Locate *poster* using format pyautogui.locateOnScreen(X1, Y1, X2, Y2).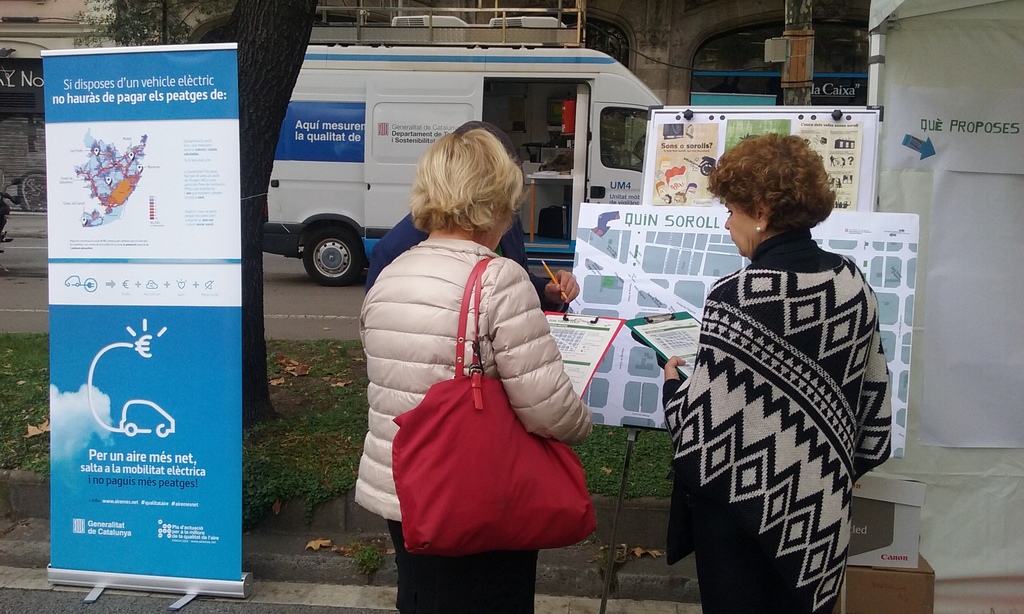
pyautogui.locateOnScreen(543, 310, 619, 397).
